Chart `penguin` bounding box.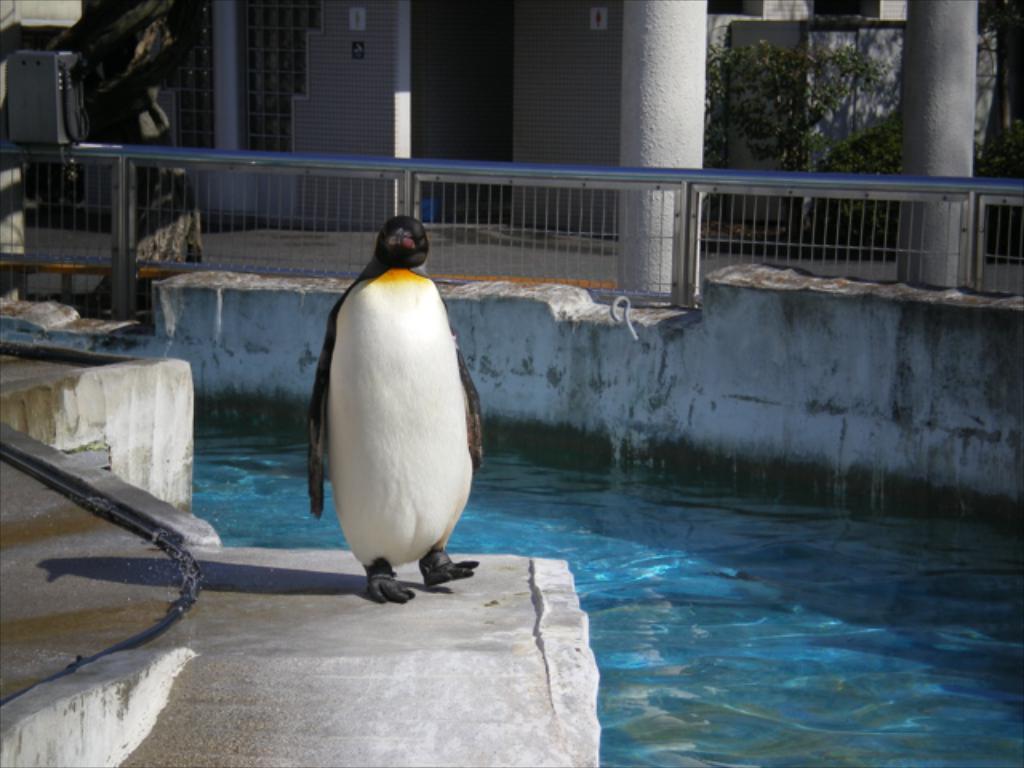
Charted: l=306, t=216, r=483, b=598.
